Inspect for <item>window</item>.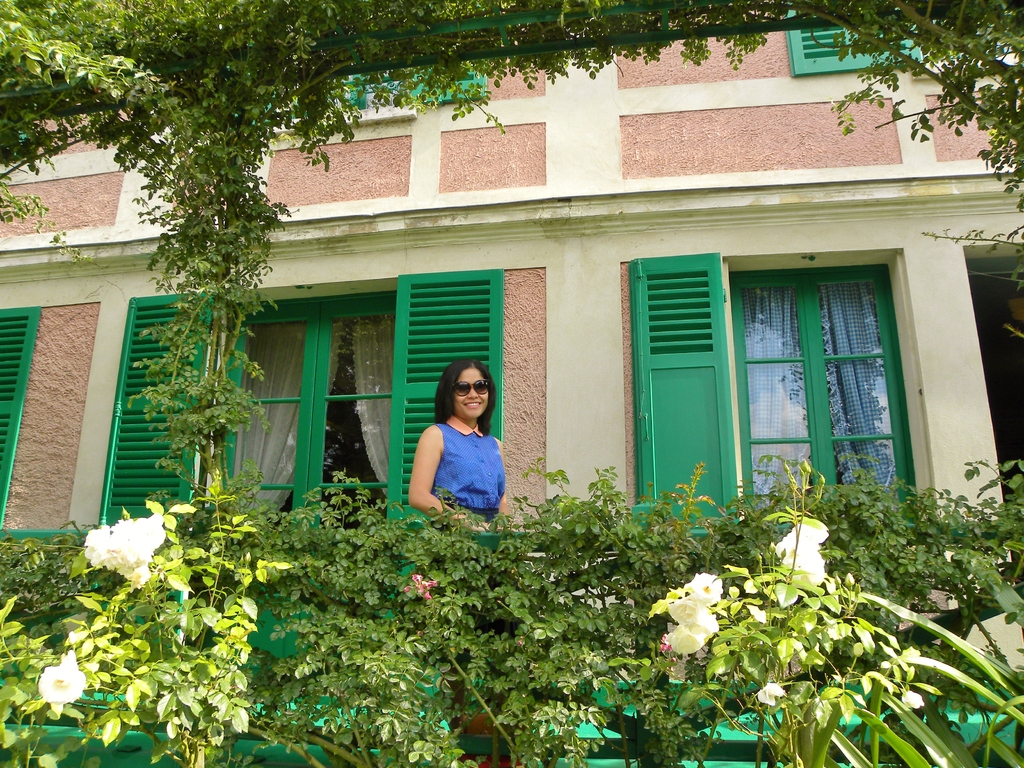
Inspection: detection(745, 239, 921, 476).
